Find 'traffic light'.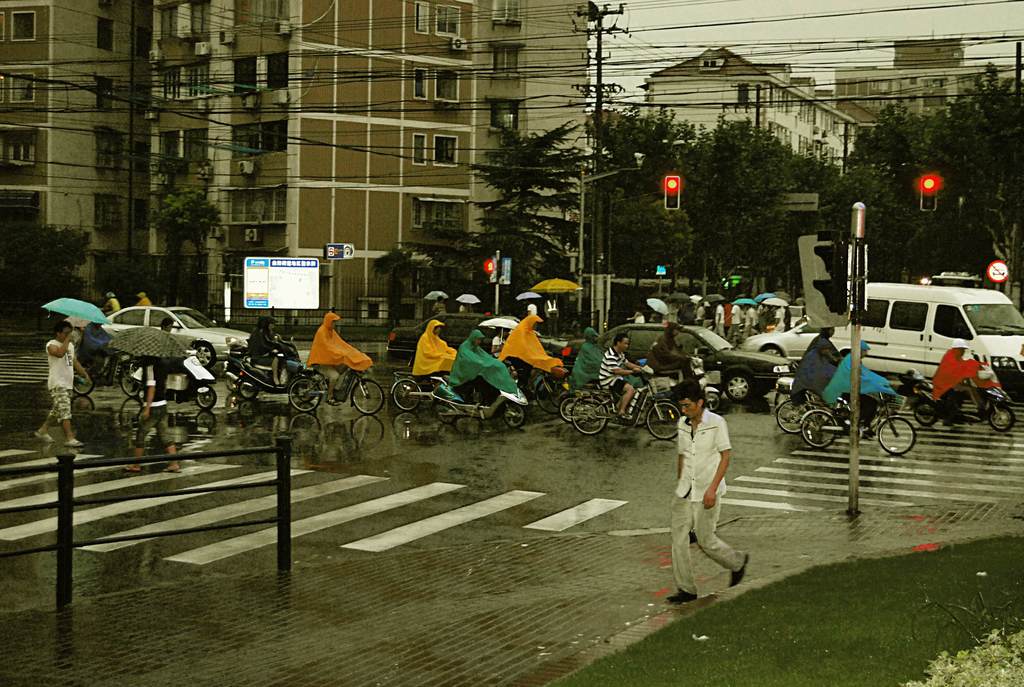
[x1=798, y1=232, x2=849, y2=326].
